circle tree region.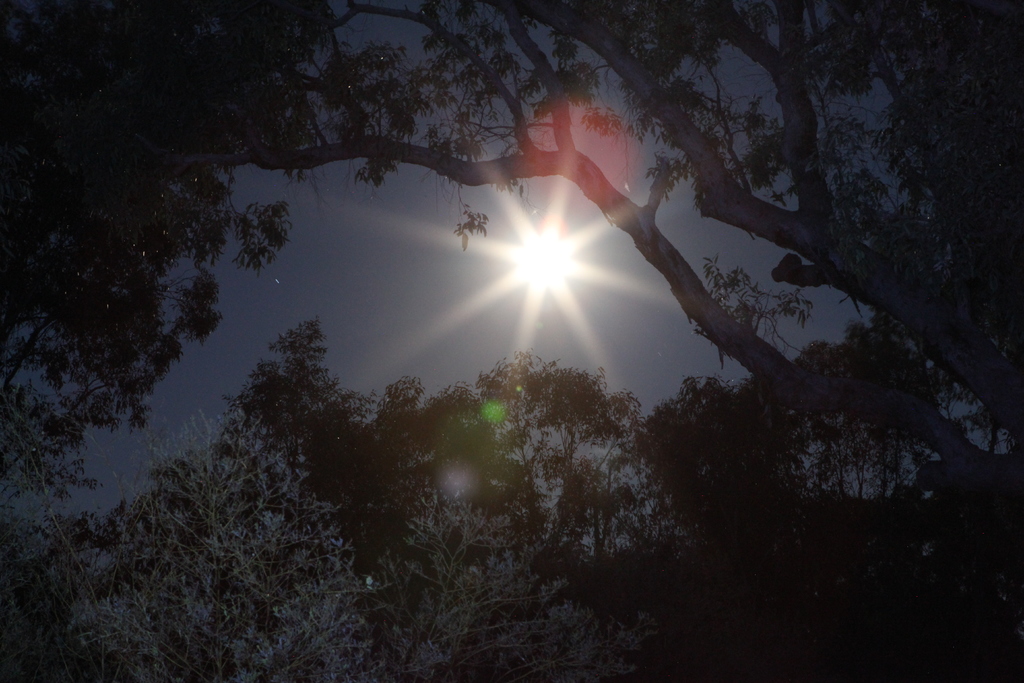
Region: BBox(0, 0, 1023, 682).
